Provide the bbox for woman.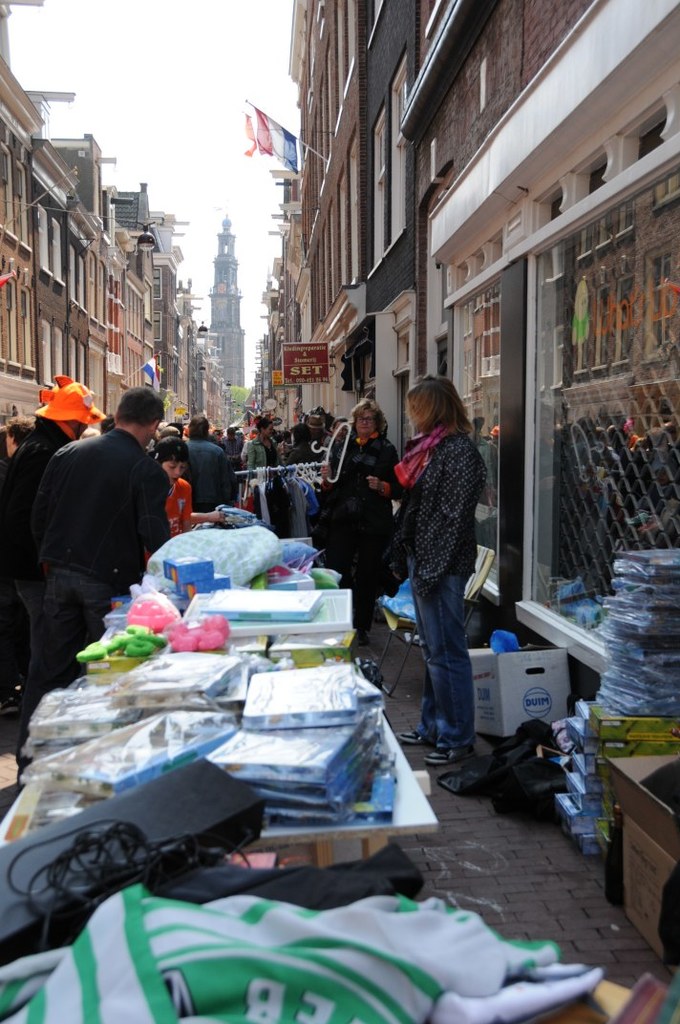
rect(385, 354, 497, 731).
